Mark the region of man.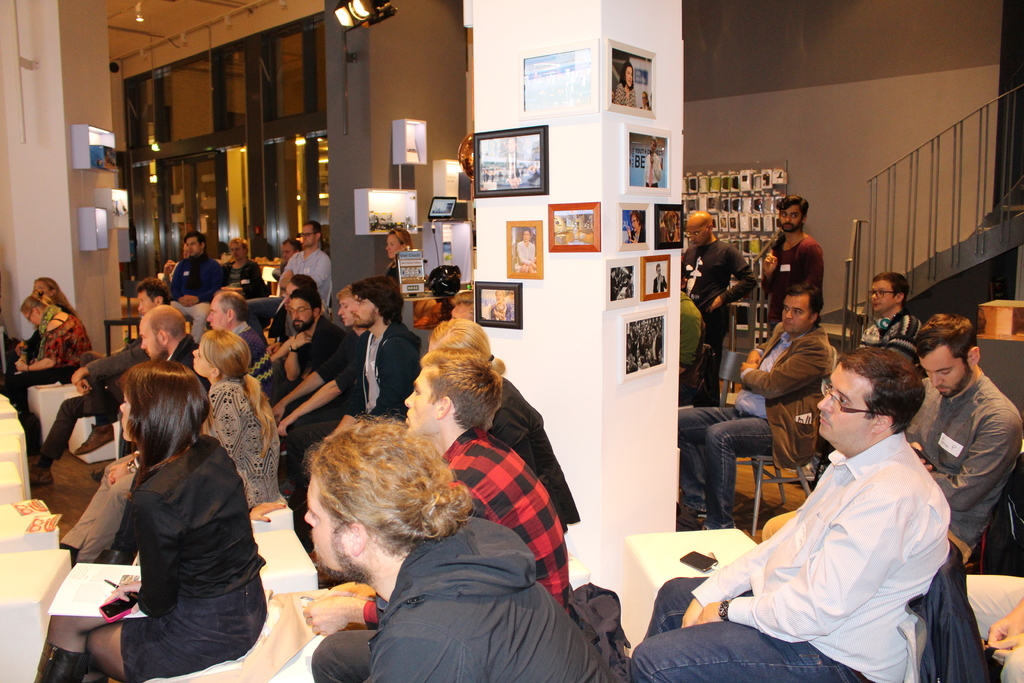
Region: BBox(861, 272, 923, 368).
